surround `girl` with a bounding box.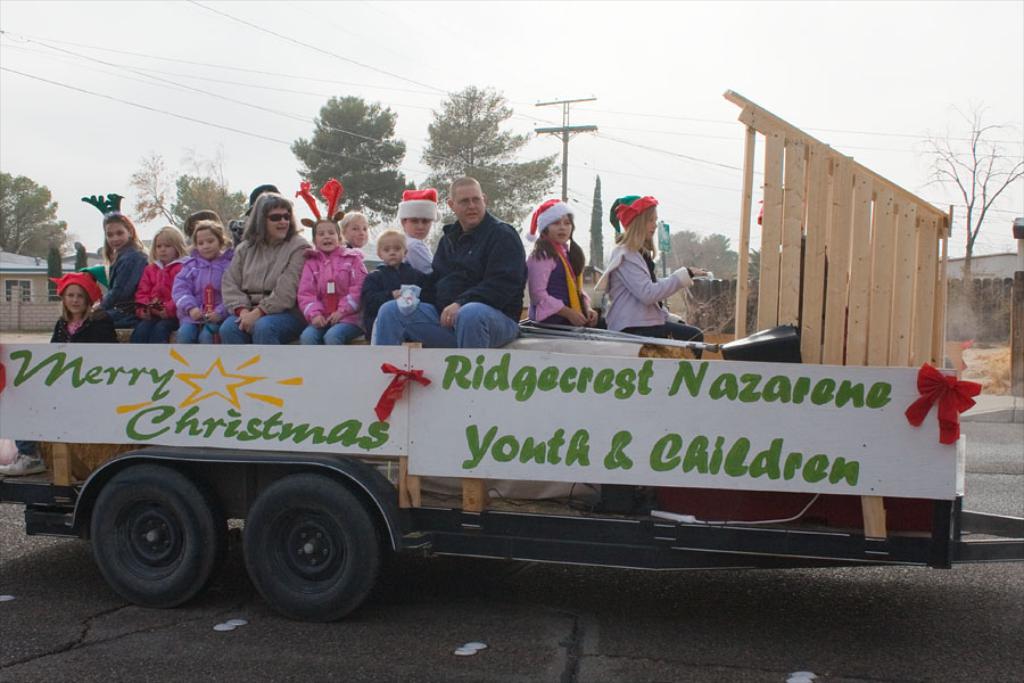
129:217:188:342.
